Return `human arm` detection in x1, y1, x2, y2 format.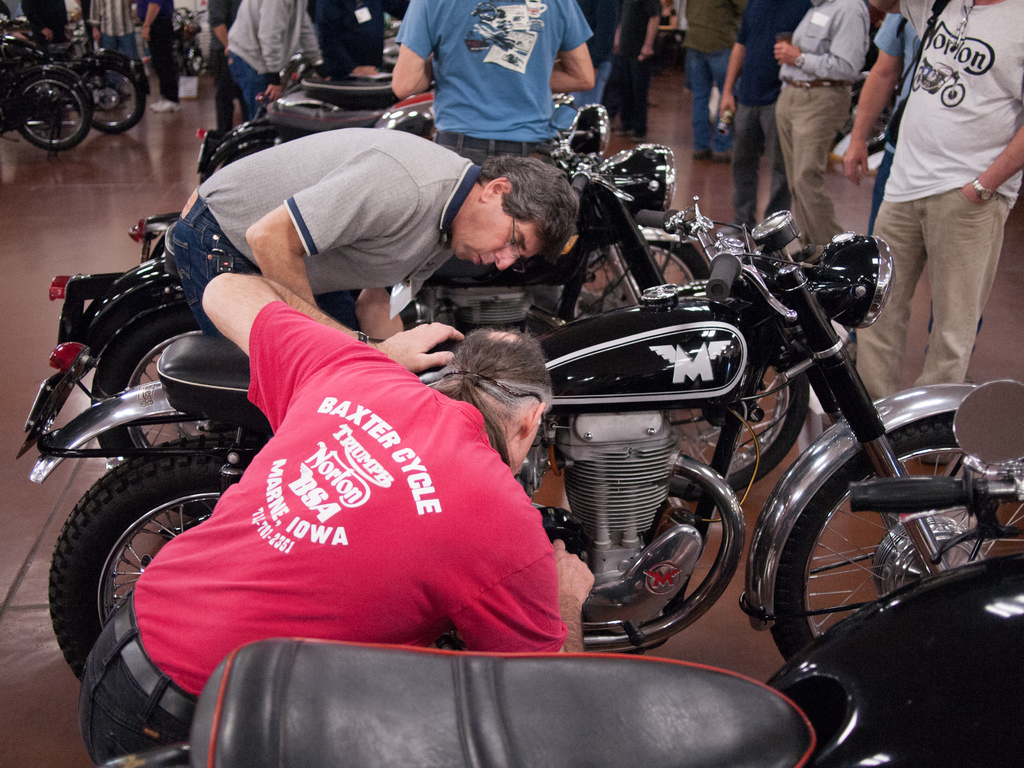
298, 5, 330, 77.
